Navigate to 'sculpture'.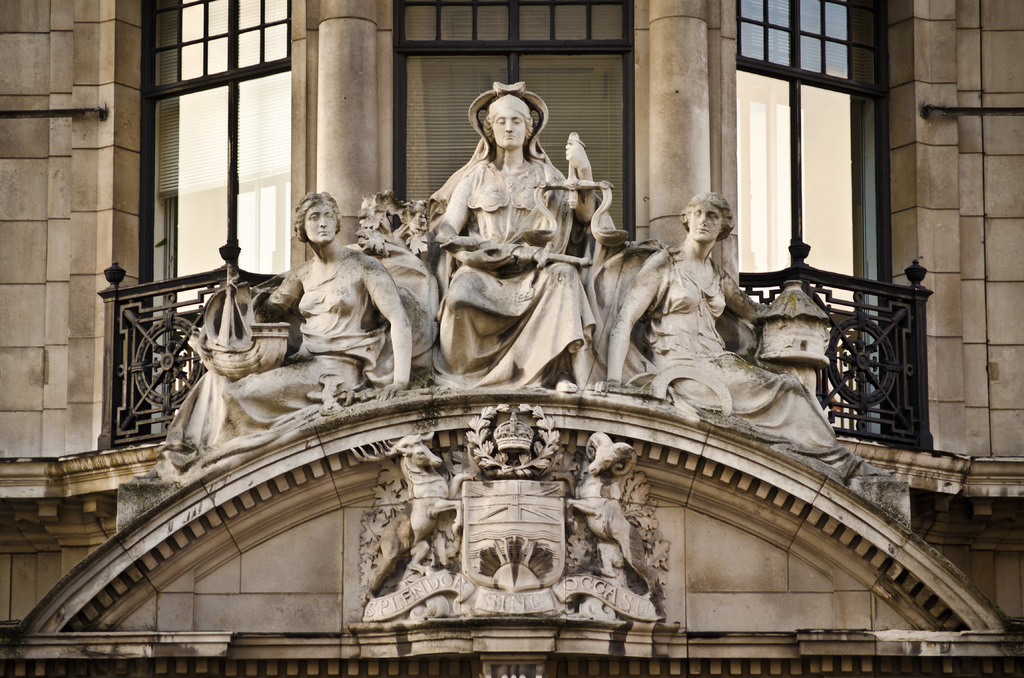
Navigation target: {"x1": 143, "y1": 186, "x2": 411, "y2": 475}.
